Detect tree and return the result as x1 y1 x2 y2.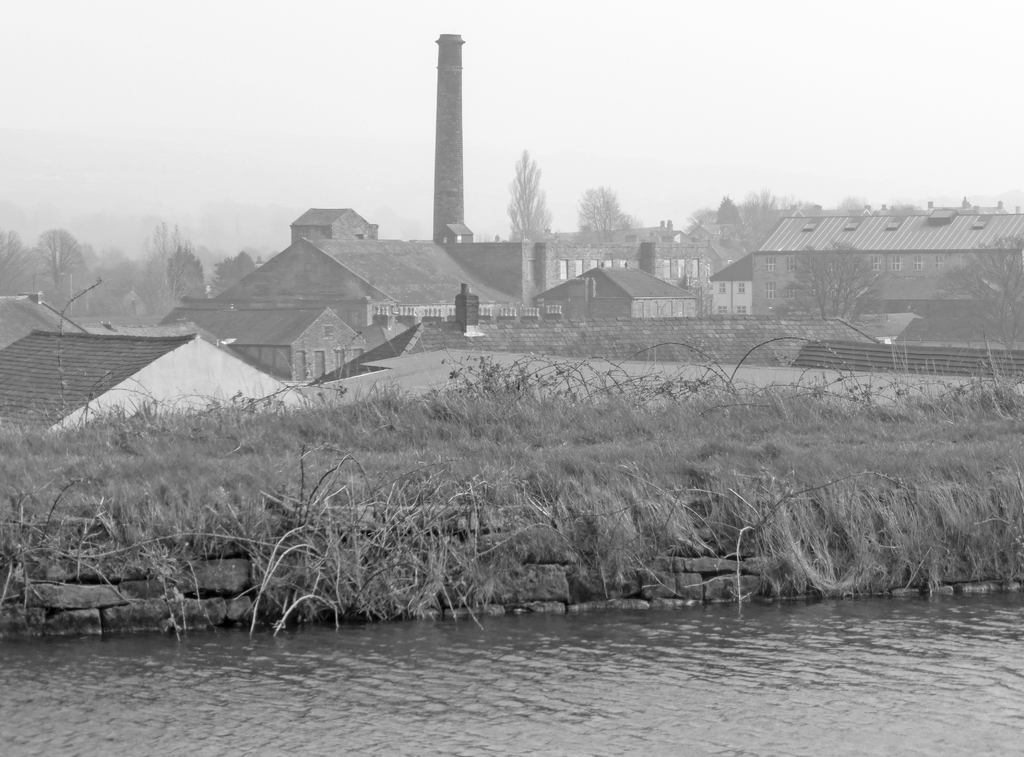
687 204 714 231.
